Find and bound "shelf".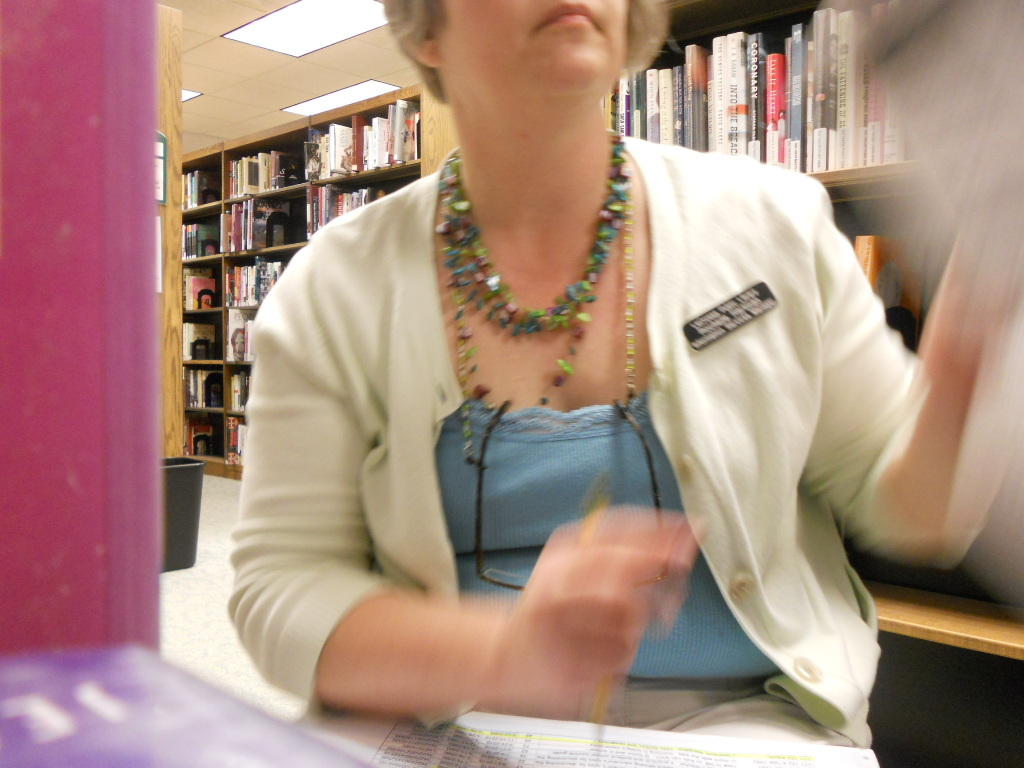
Bound: box=[227, 365, 252, 412].
